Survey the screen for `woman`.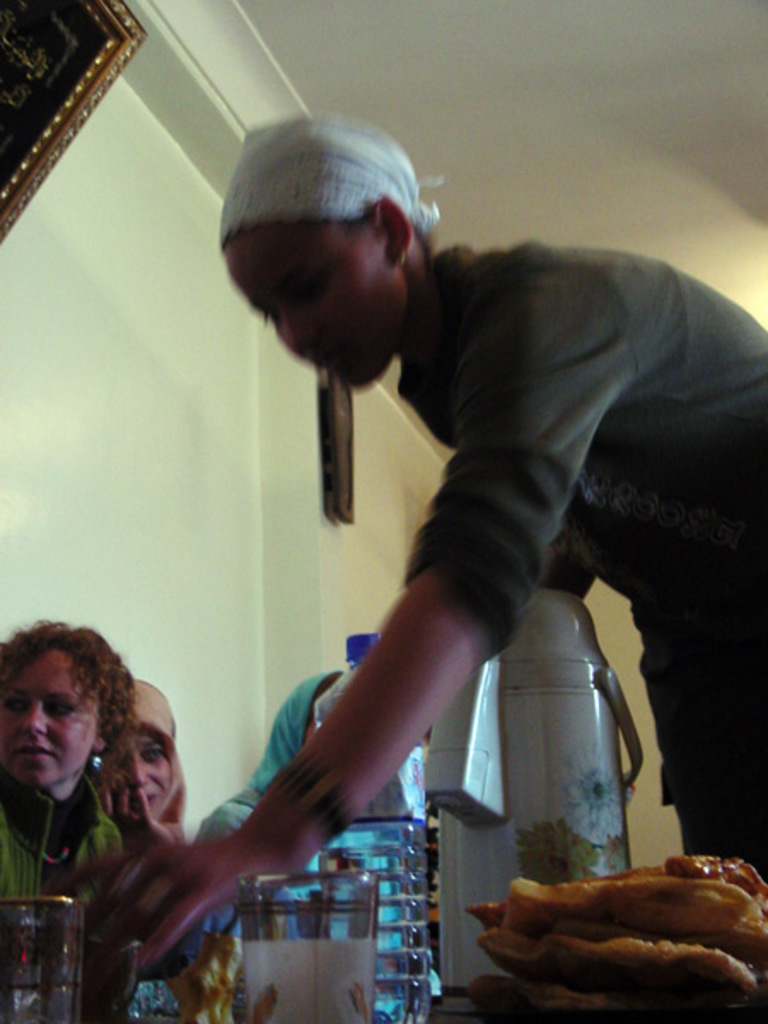
Survey found: bbox(38, 121, 766, 976).
